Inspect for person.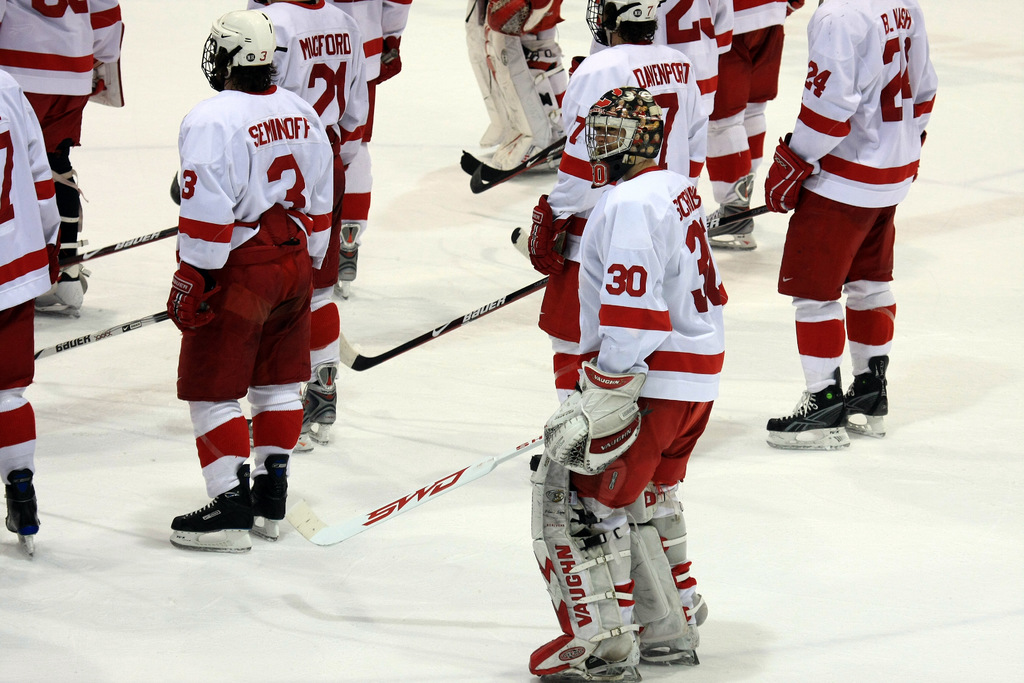
Inspection: 317, 0, 409, 303.
